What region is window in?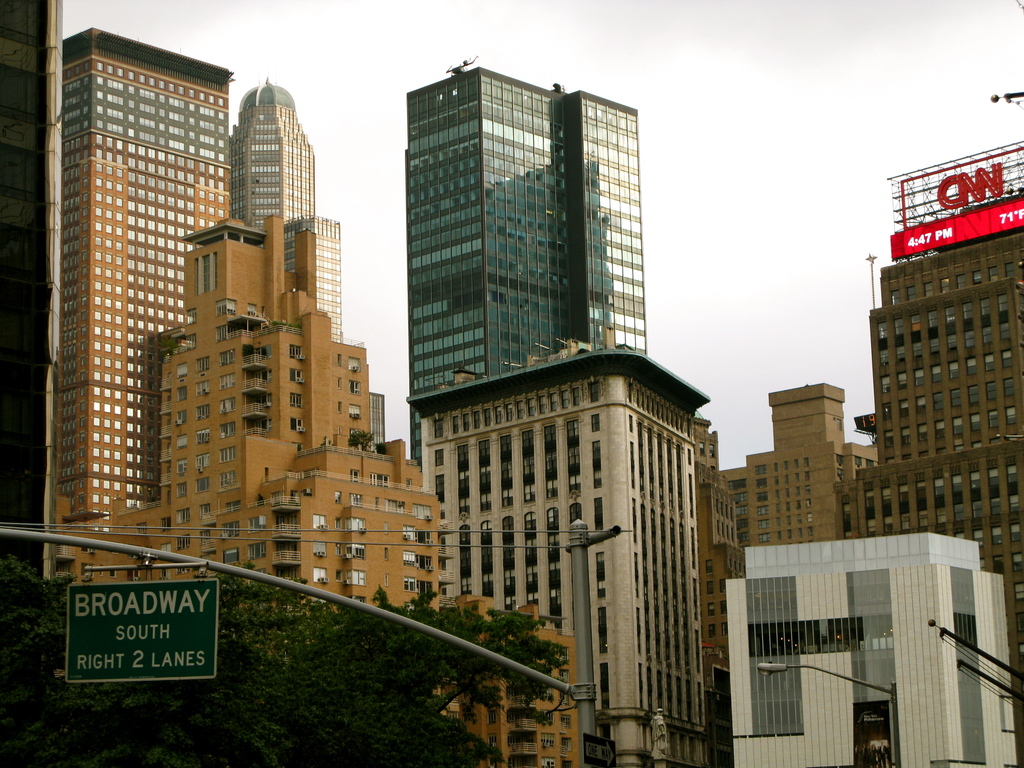
173, 406, 182, 428.
